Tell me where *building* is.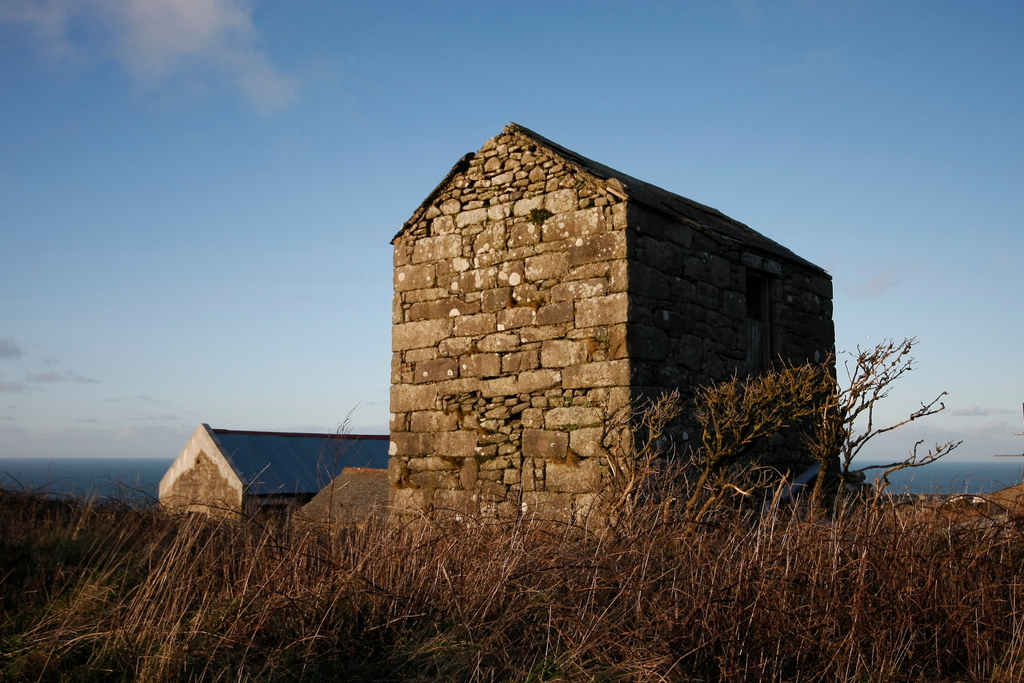
*building* is at box(385, 119, 836, 528).
